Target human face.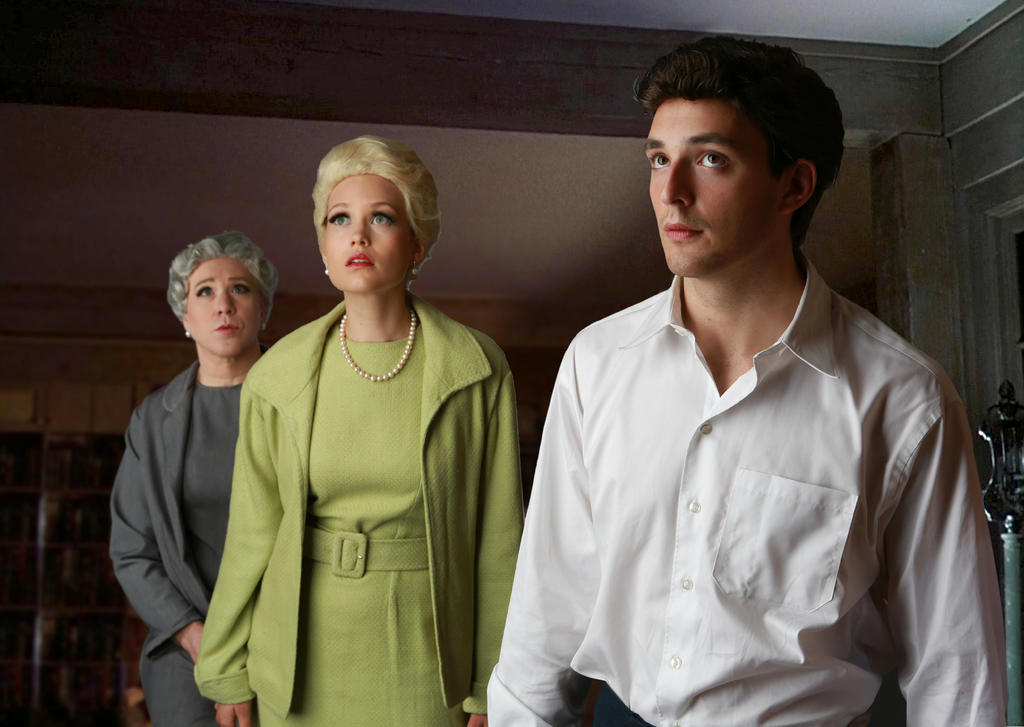
Target region: 186/250/266/355.
